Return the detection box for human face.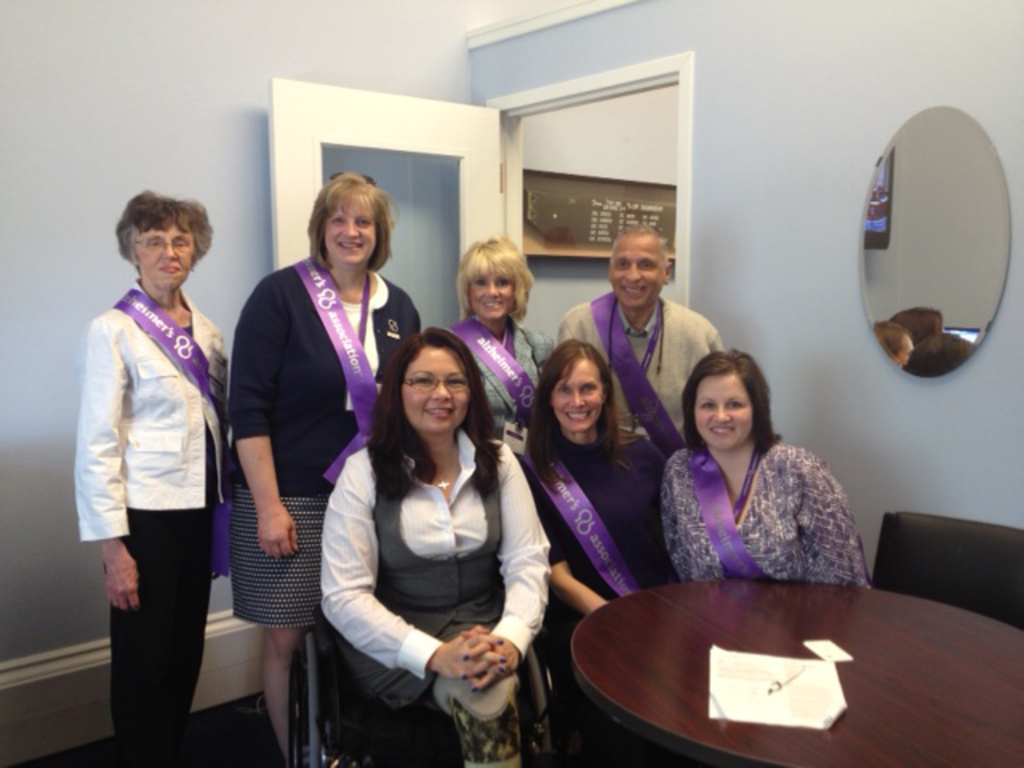
box=[470, 270, 515, 322].
